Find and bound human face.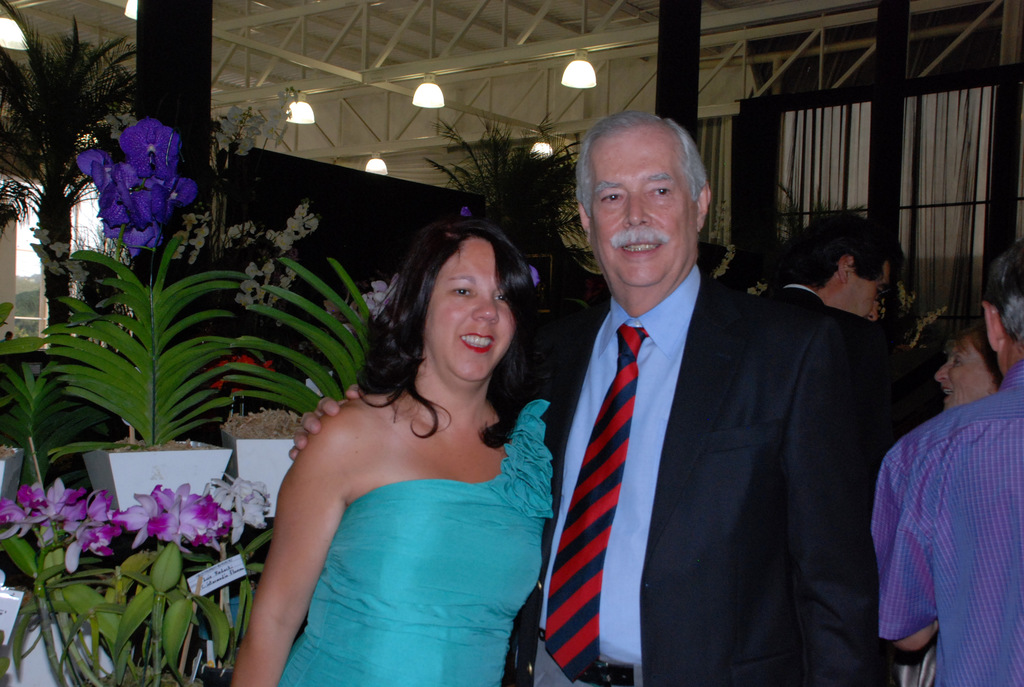
Bound: BBox(420, 230, 516, 385).
